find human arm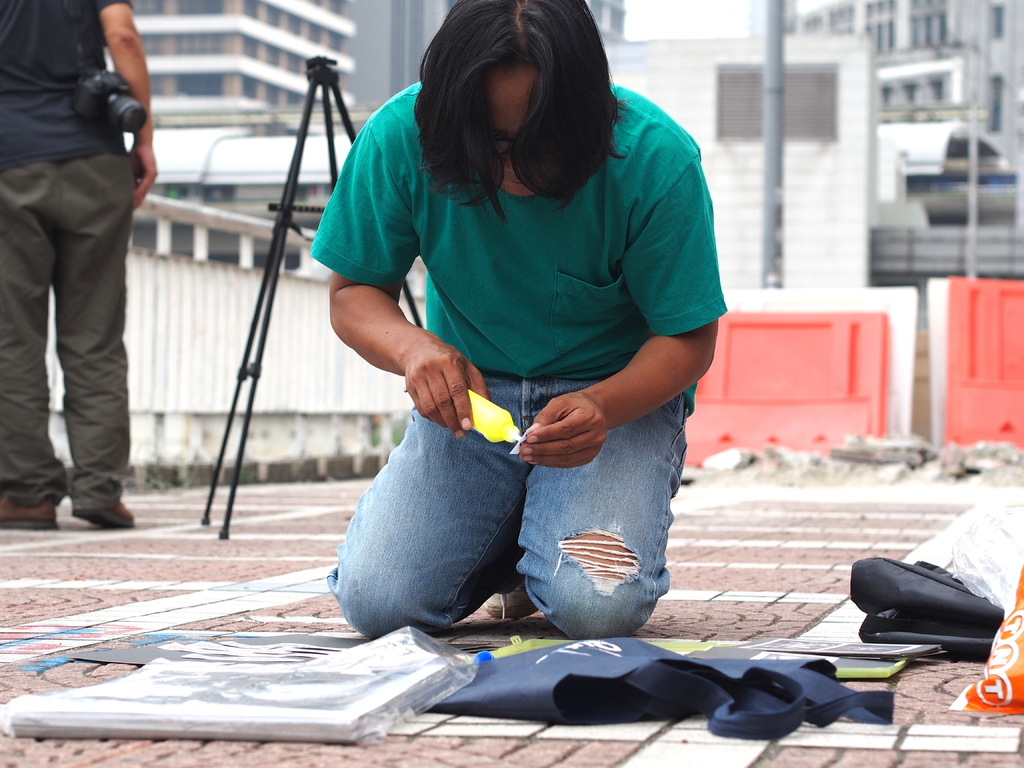
bbox(97, 0, 159, 209)
